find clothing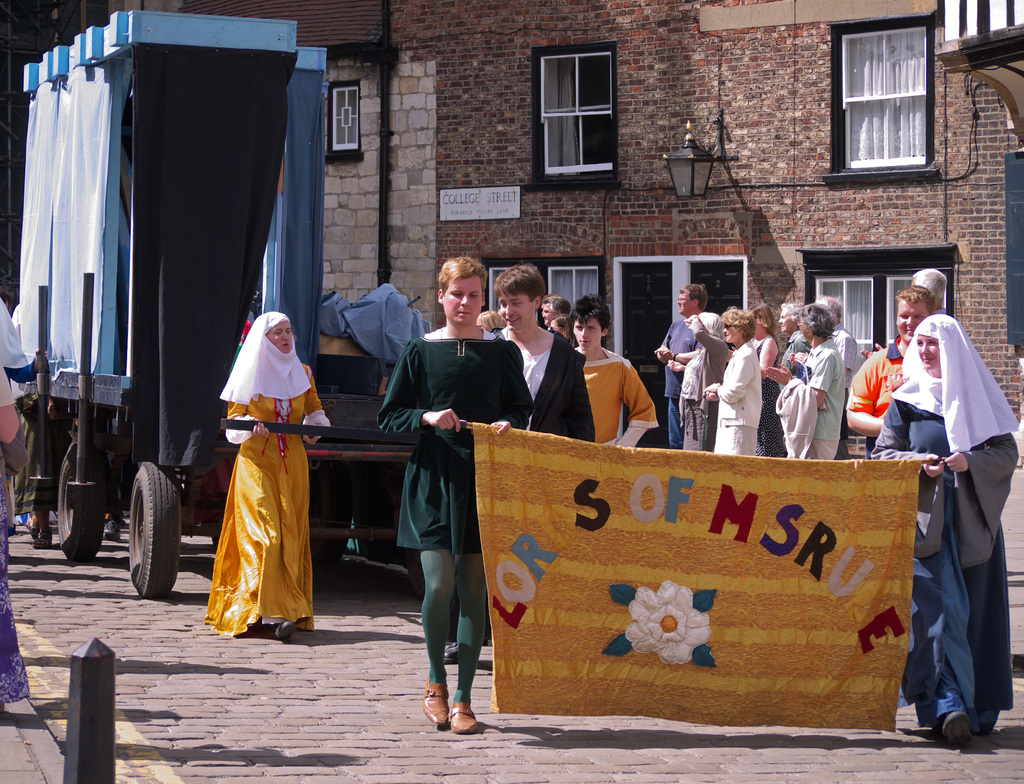
x1=0 y1=374 x2=34 y2=705
